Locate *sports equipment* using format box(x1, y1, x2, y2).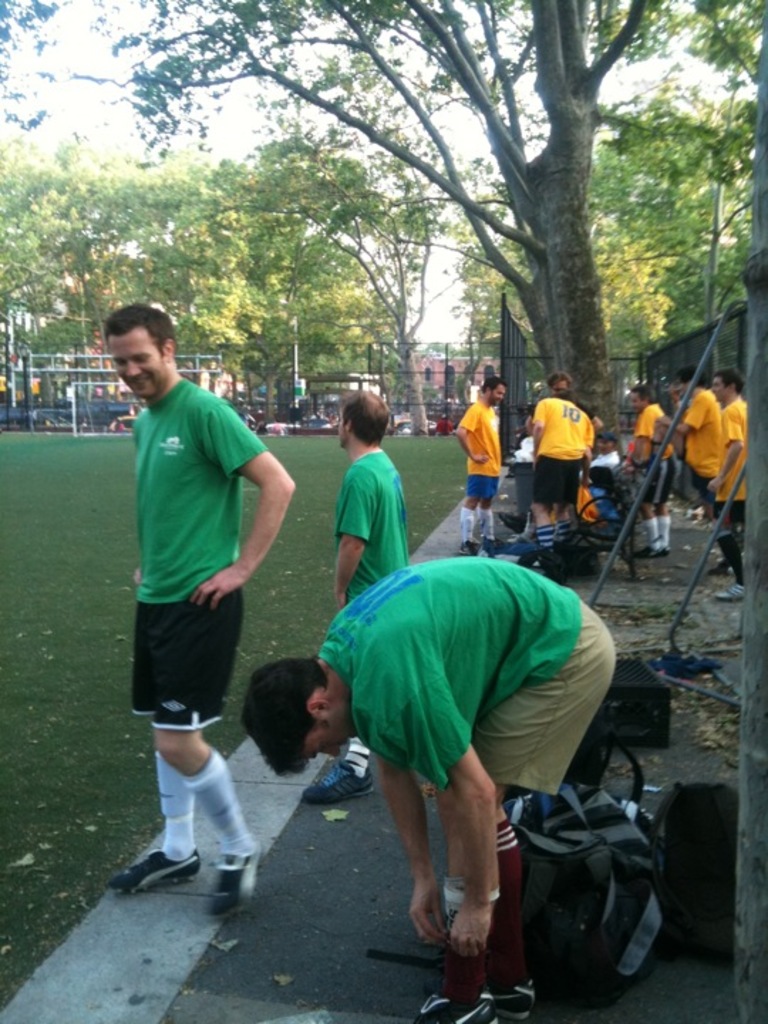
box(684, 388, 724, 505).
